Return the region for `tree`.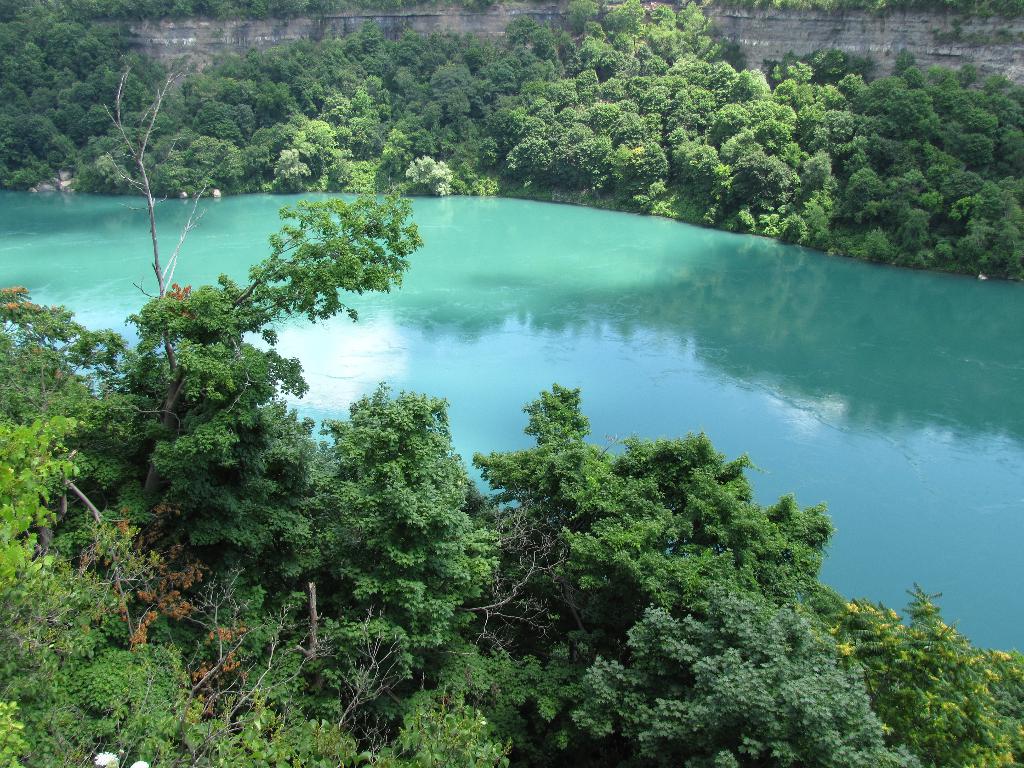
(0, 0, 1023, 283).
